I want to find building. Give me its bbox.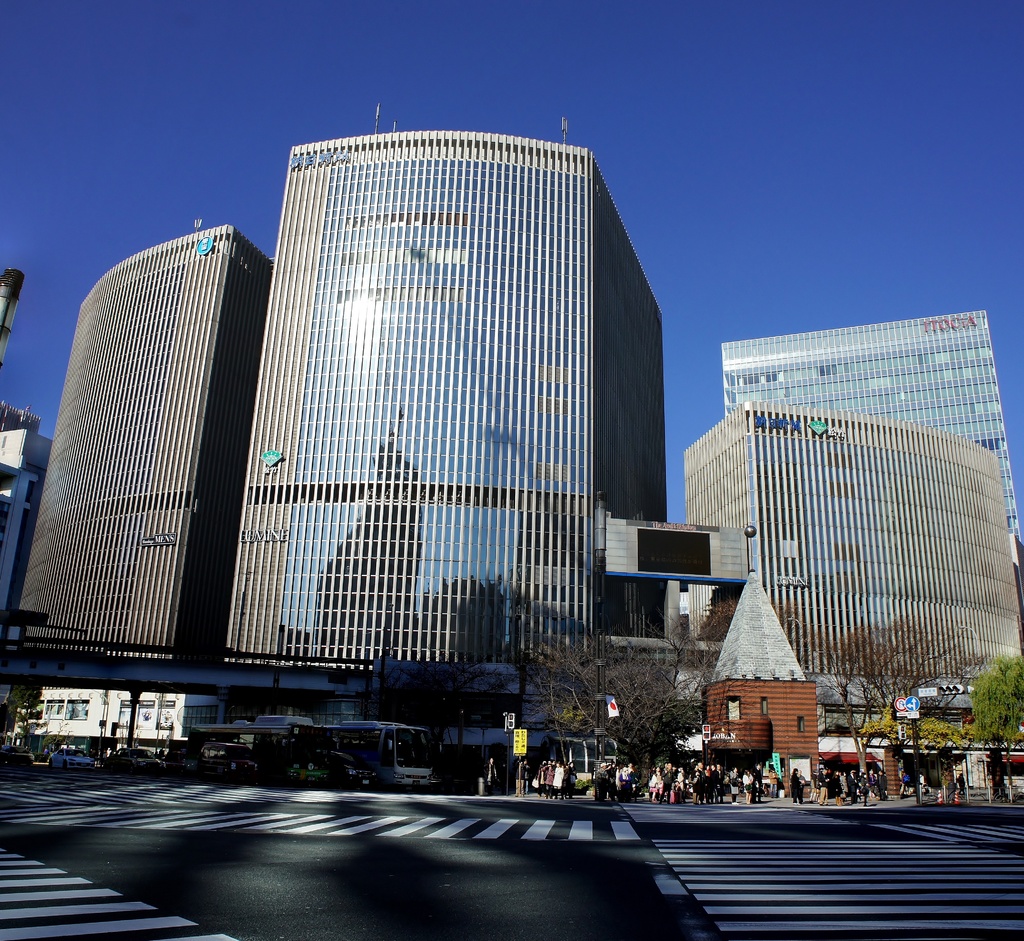
{"x1": 680, "y1": 399, "x2": 1023, "y2": 739}.
